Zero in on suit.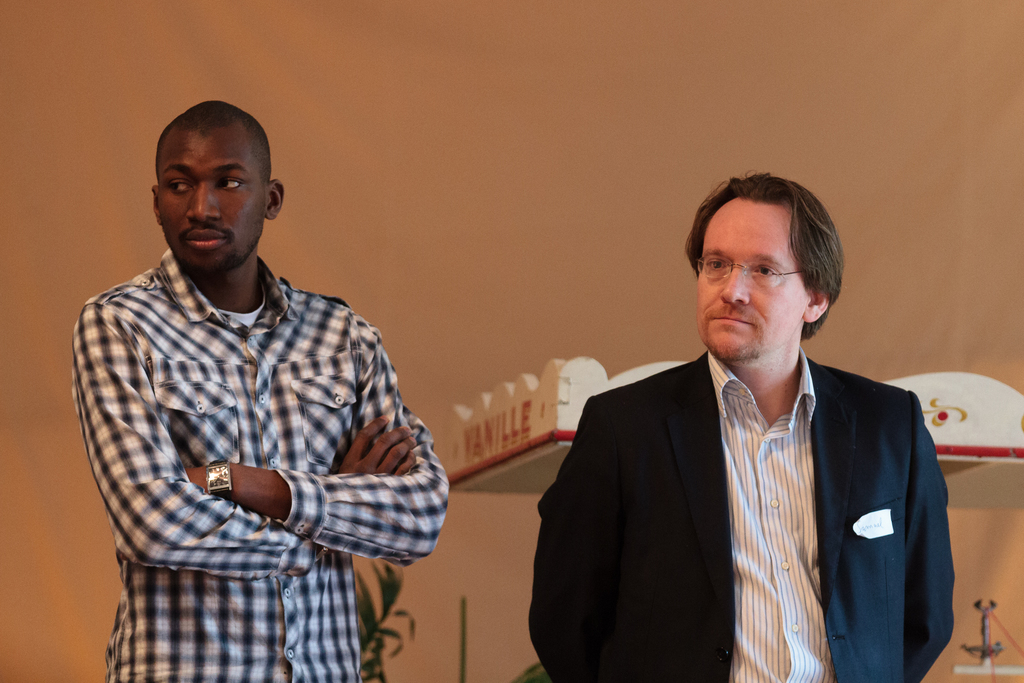
Zeroed in: (x1=542, y1=270, x2=956, y2=680).
